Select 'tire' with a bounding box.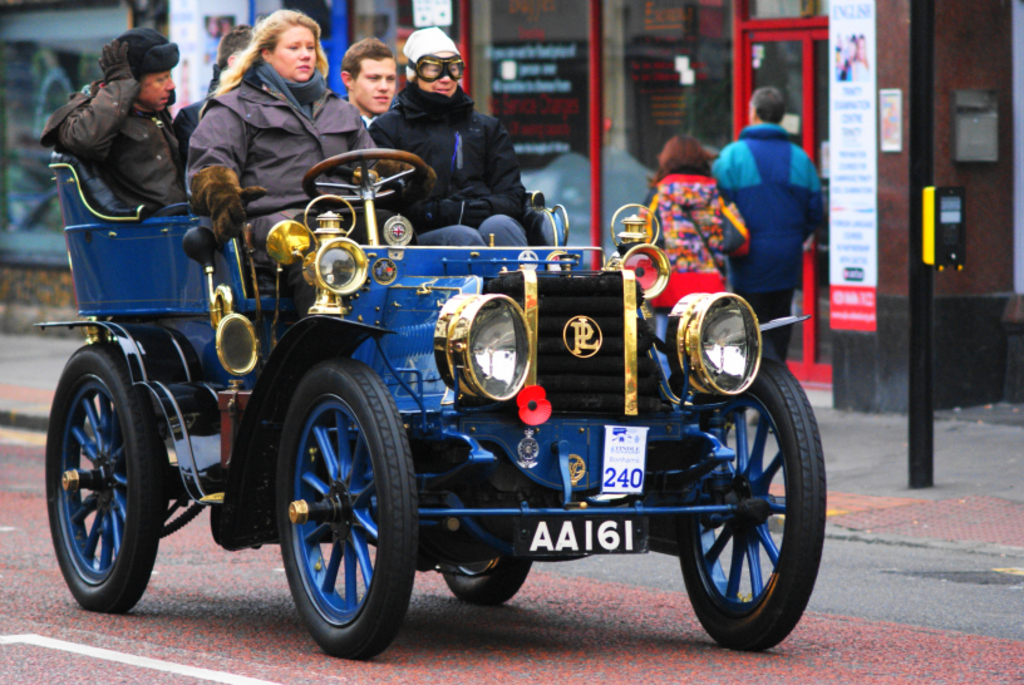
crop(44, 332, 176, 616).
